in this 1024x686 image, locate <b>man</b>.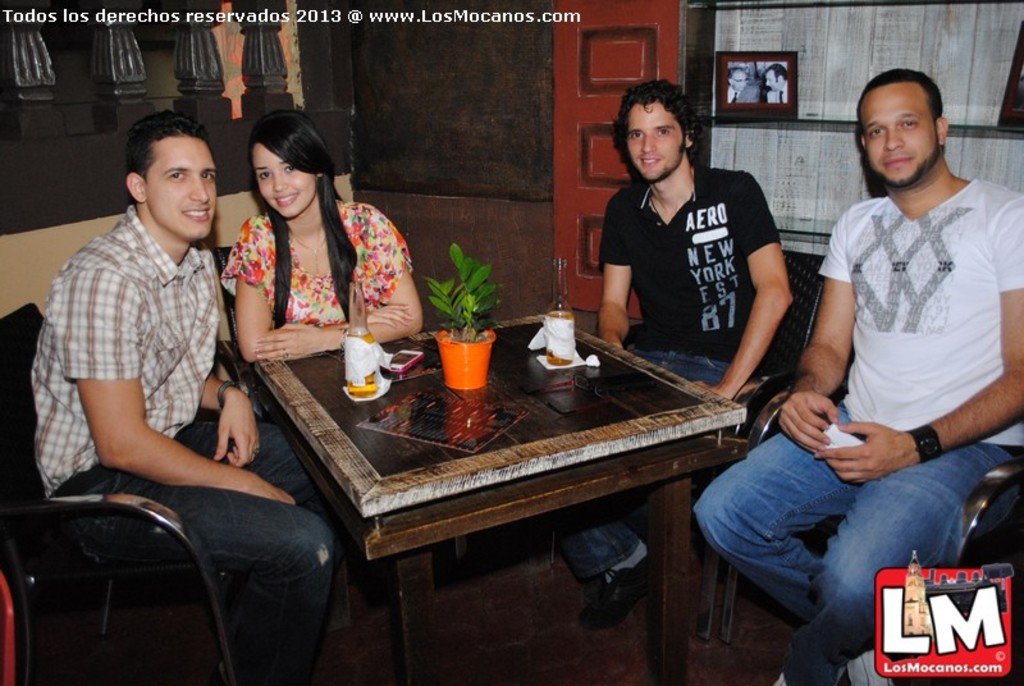
Bounding box: locate(692, 68, 1023, 685).
